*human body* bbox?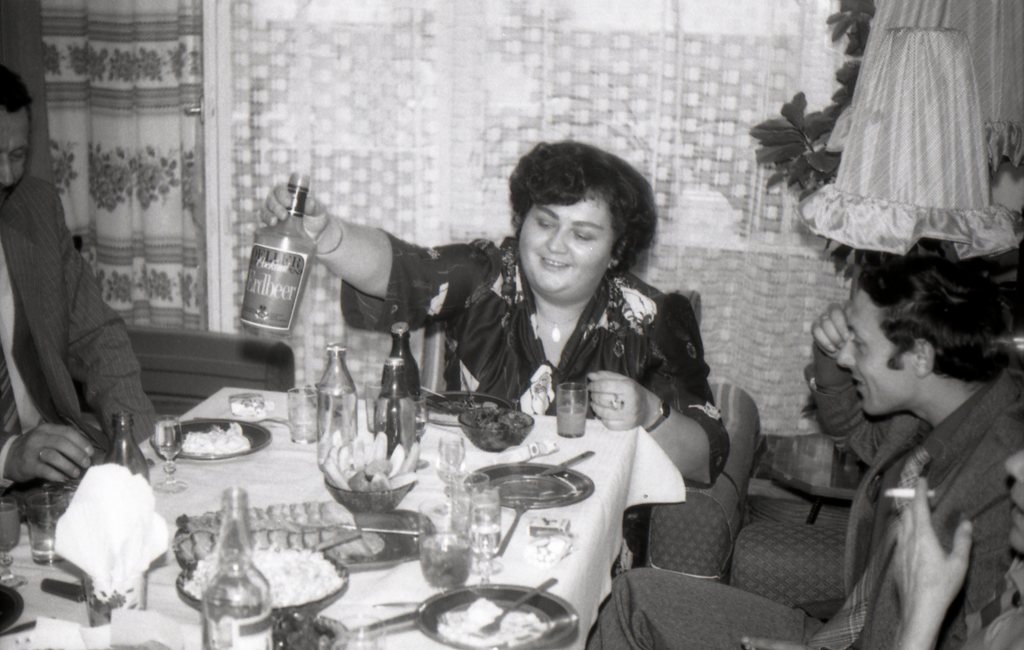
[x1=581, y1=300, x2=1023, y2=649]
